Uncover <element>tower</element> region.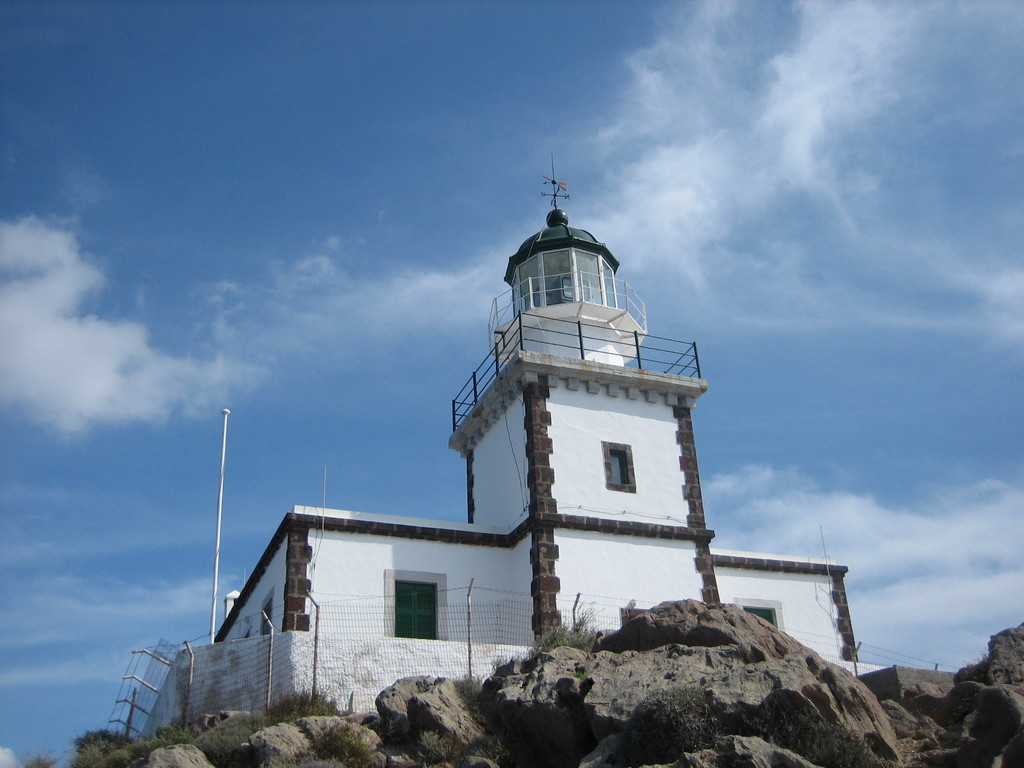
Uncovered: 439, 154, 737, 651.
